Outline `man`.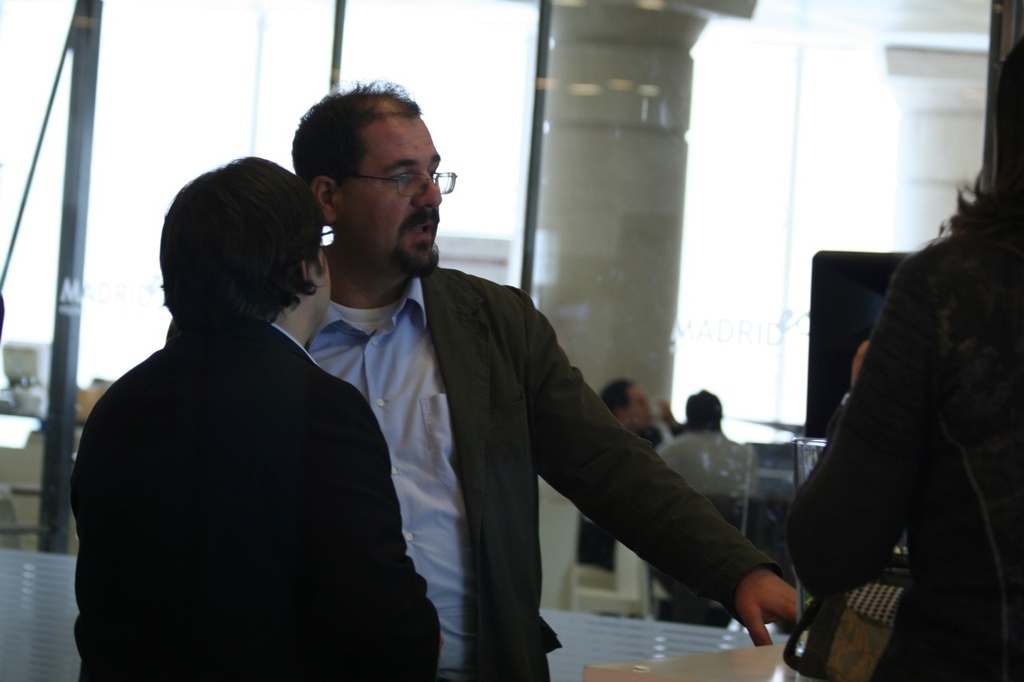
Outline: (576, 376, 686, 572).
